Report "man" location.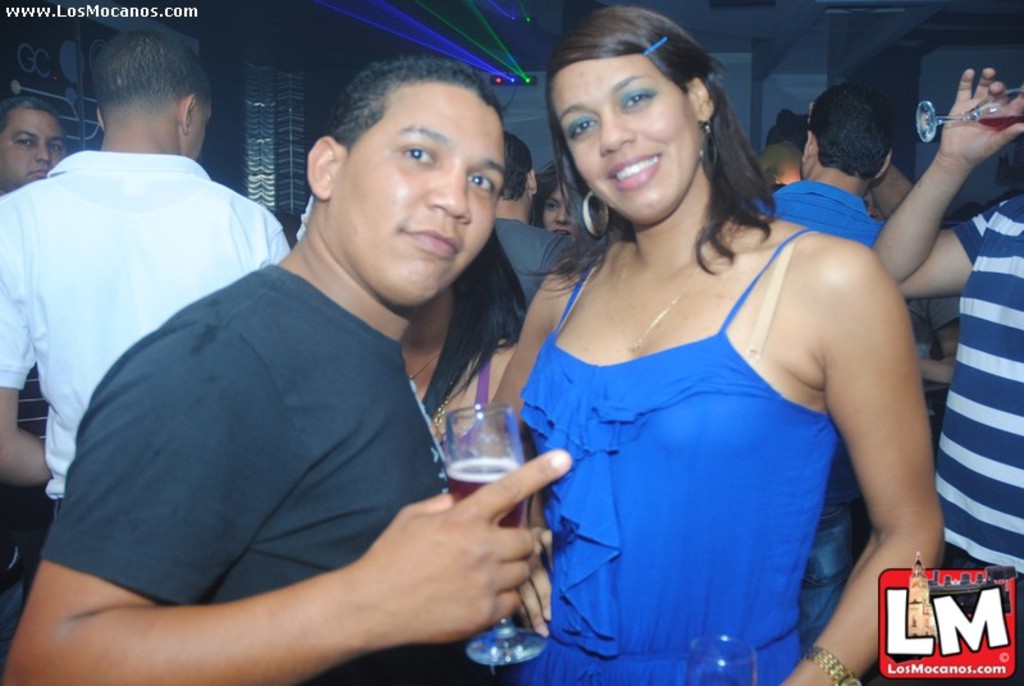
Report: 0,33,296,508.
